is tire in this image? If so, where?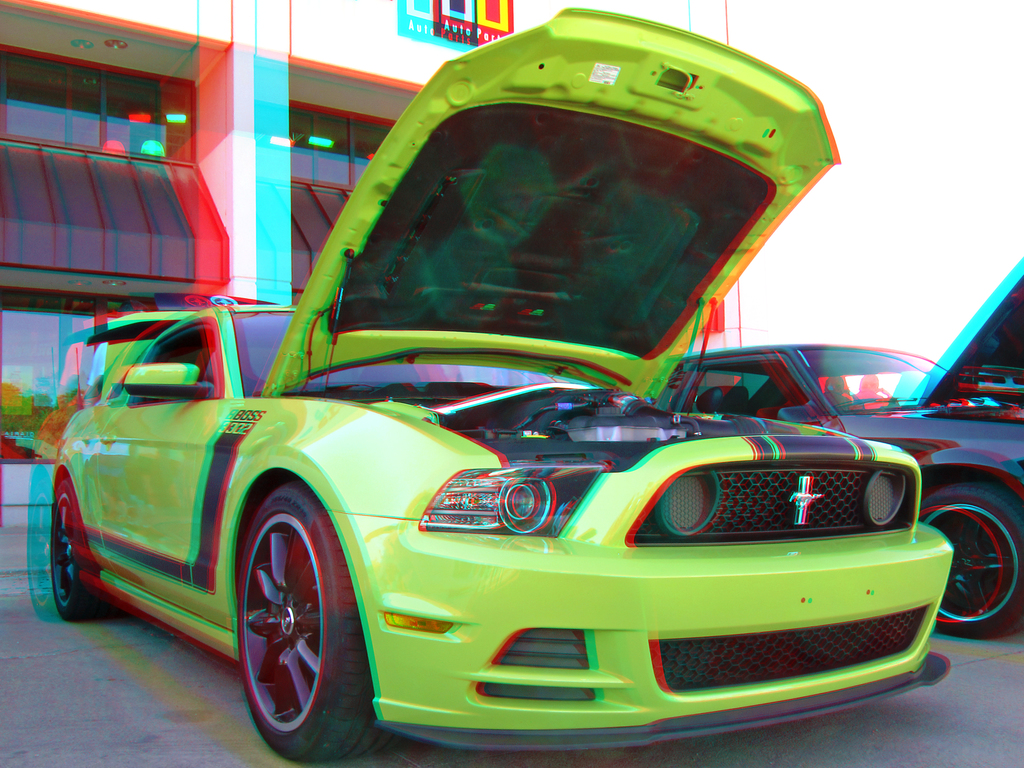
Yes, at box=[54, 471, 116, 625].
